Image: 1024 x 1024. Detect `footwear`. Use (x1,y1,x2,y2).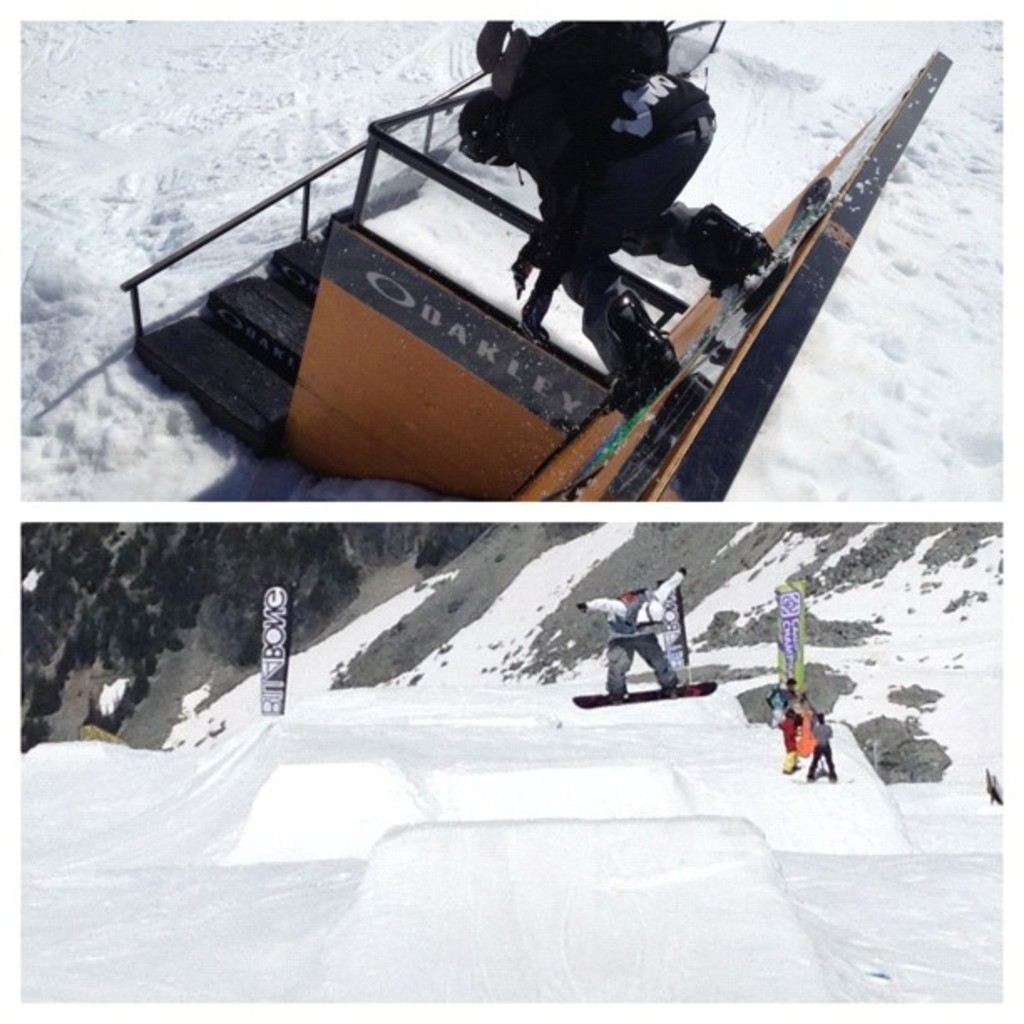
(612,289,689,403).
